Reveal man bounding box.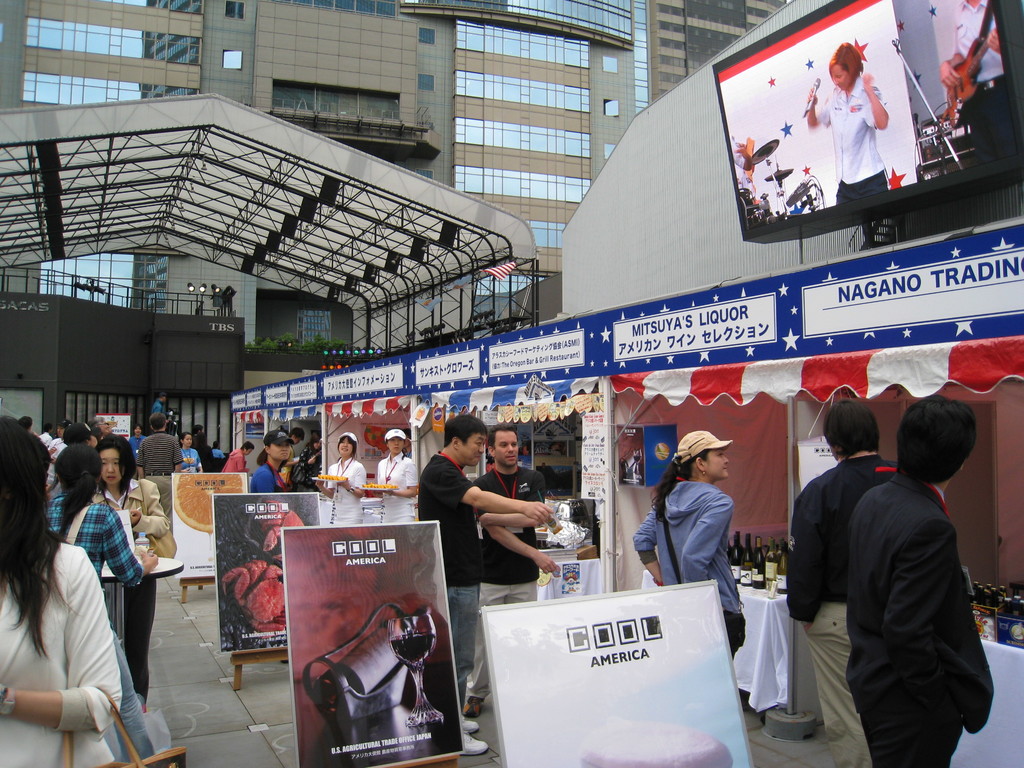
Revealed: region(44, 419, 72, 489).
